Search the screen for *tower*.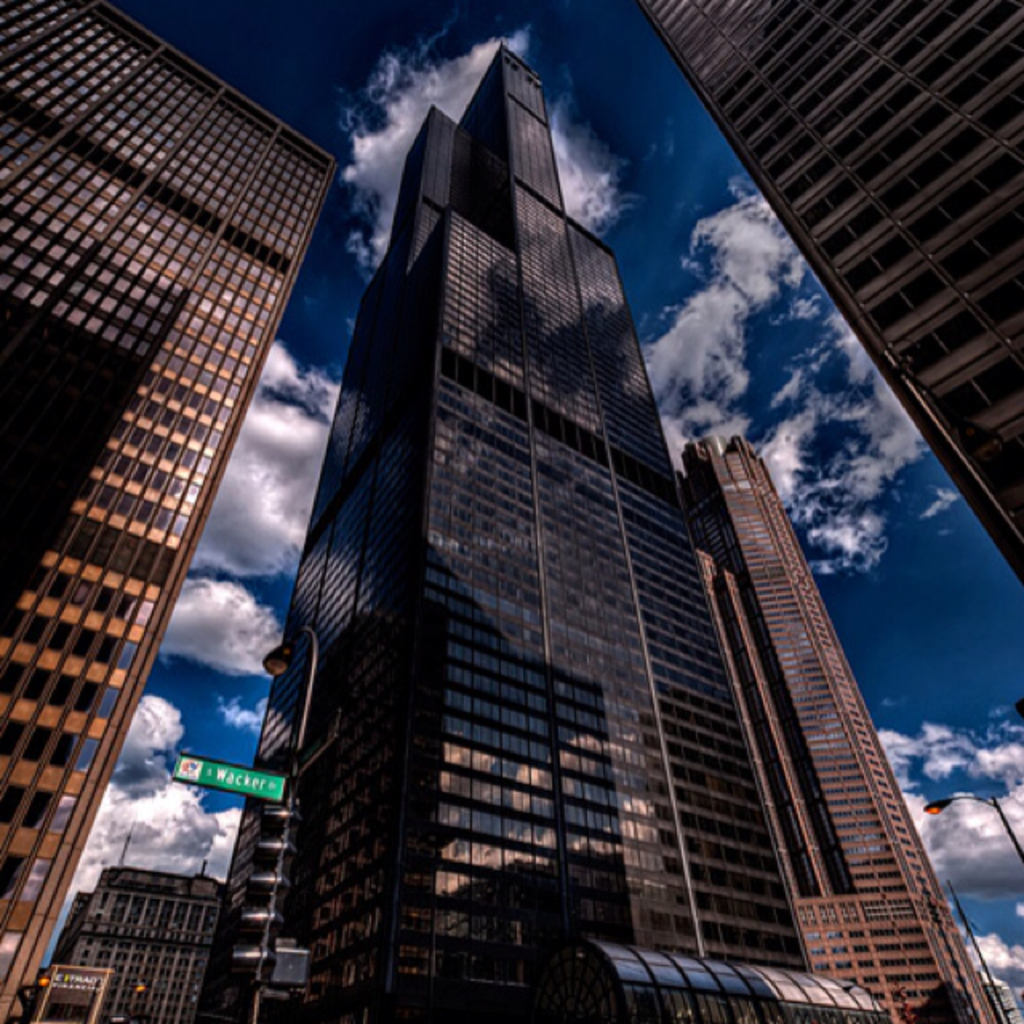
Found at bbox(256, 42, 829, 930).
